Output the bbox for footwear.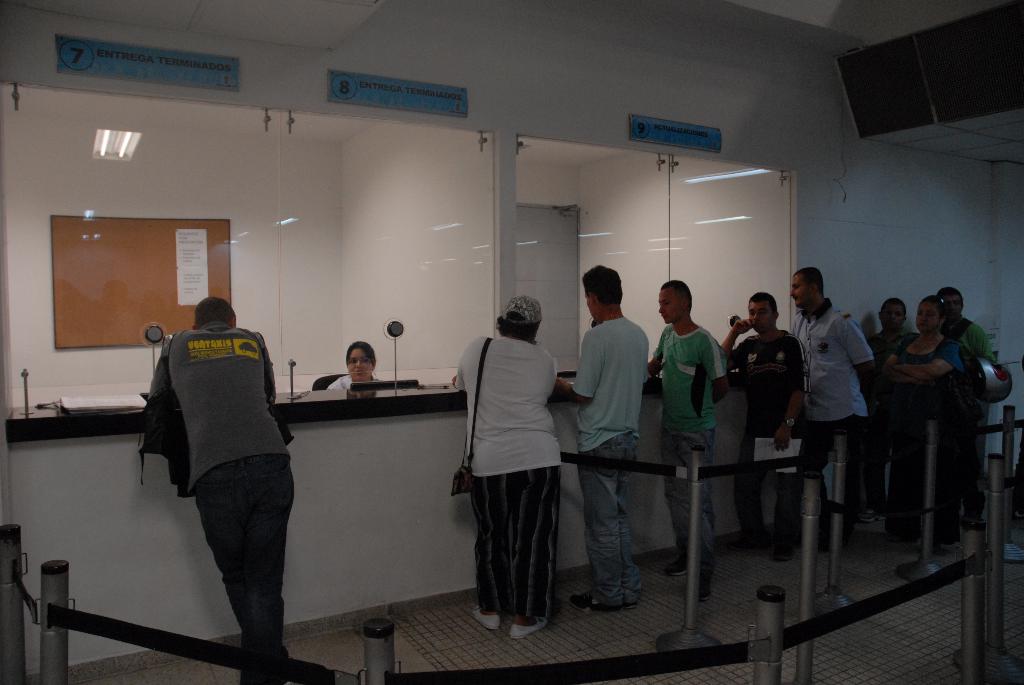
[468,605,495,639].
